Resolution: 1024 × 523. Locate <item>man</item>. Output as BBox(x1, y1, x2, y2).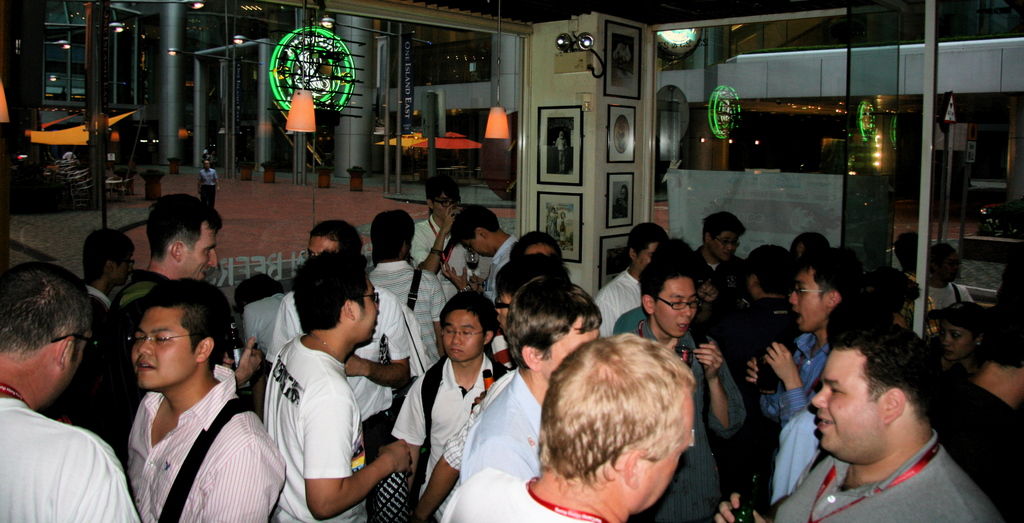
BBox(0, 260, 148, 522).
